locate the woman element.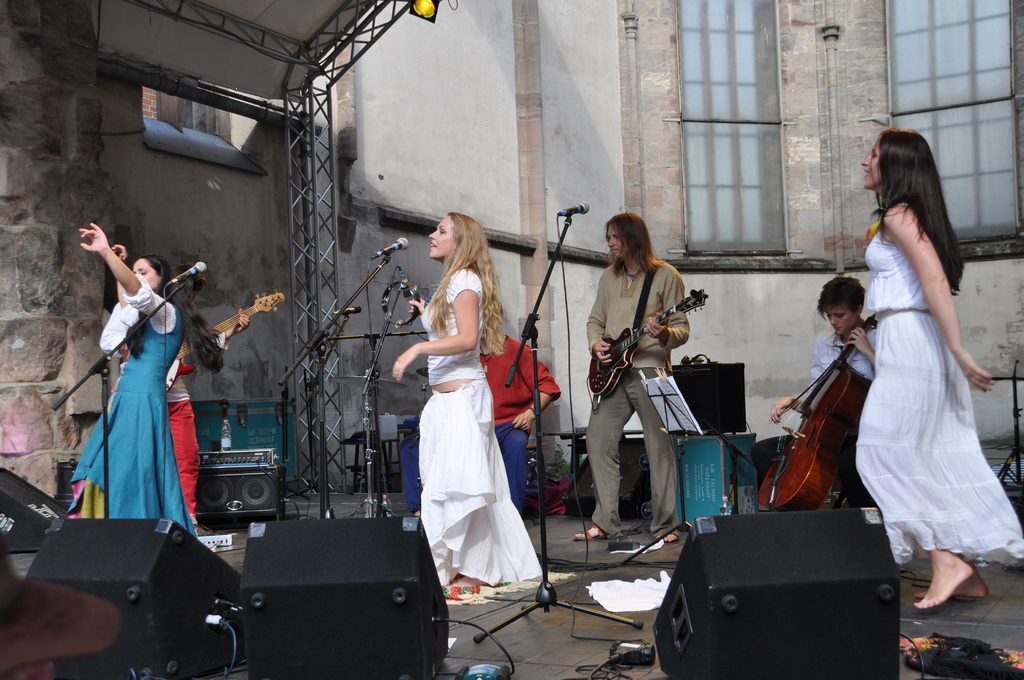
Element bbox: 59, 219, 229, 539.
